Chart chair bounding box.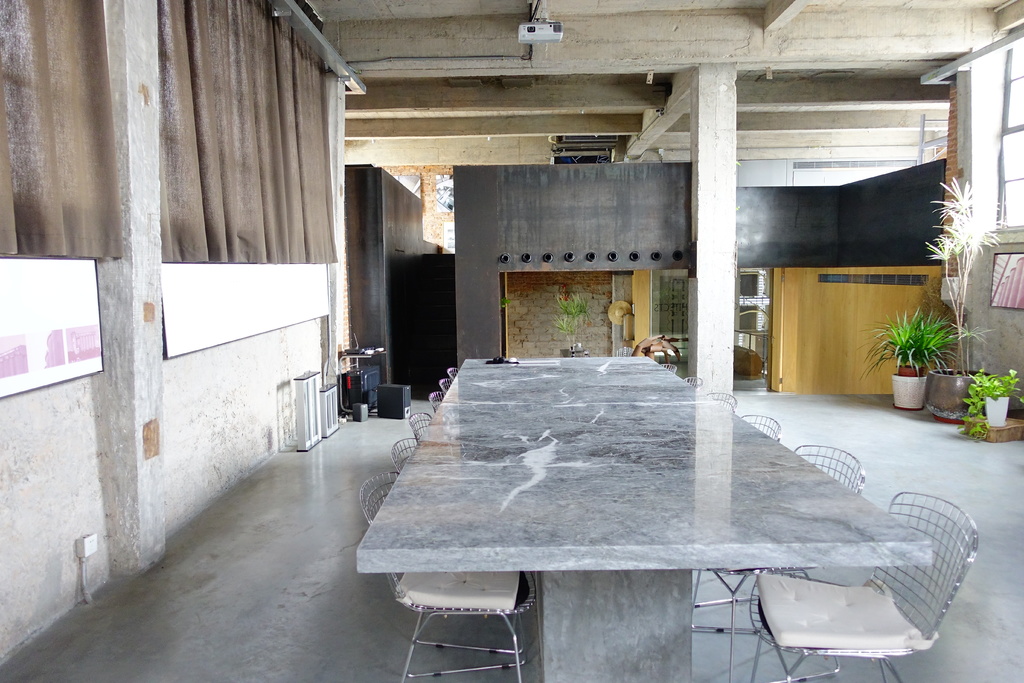
Charted: box=[446, 367, 458, 383].
